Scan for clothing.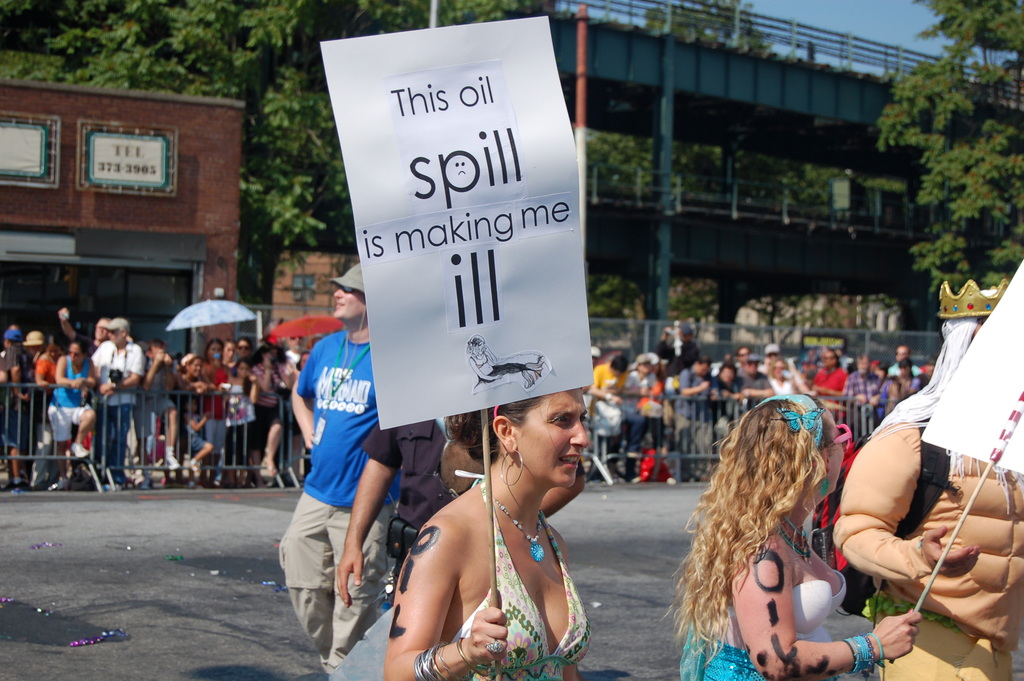
Scan result: 456/473/588/680.
